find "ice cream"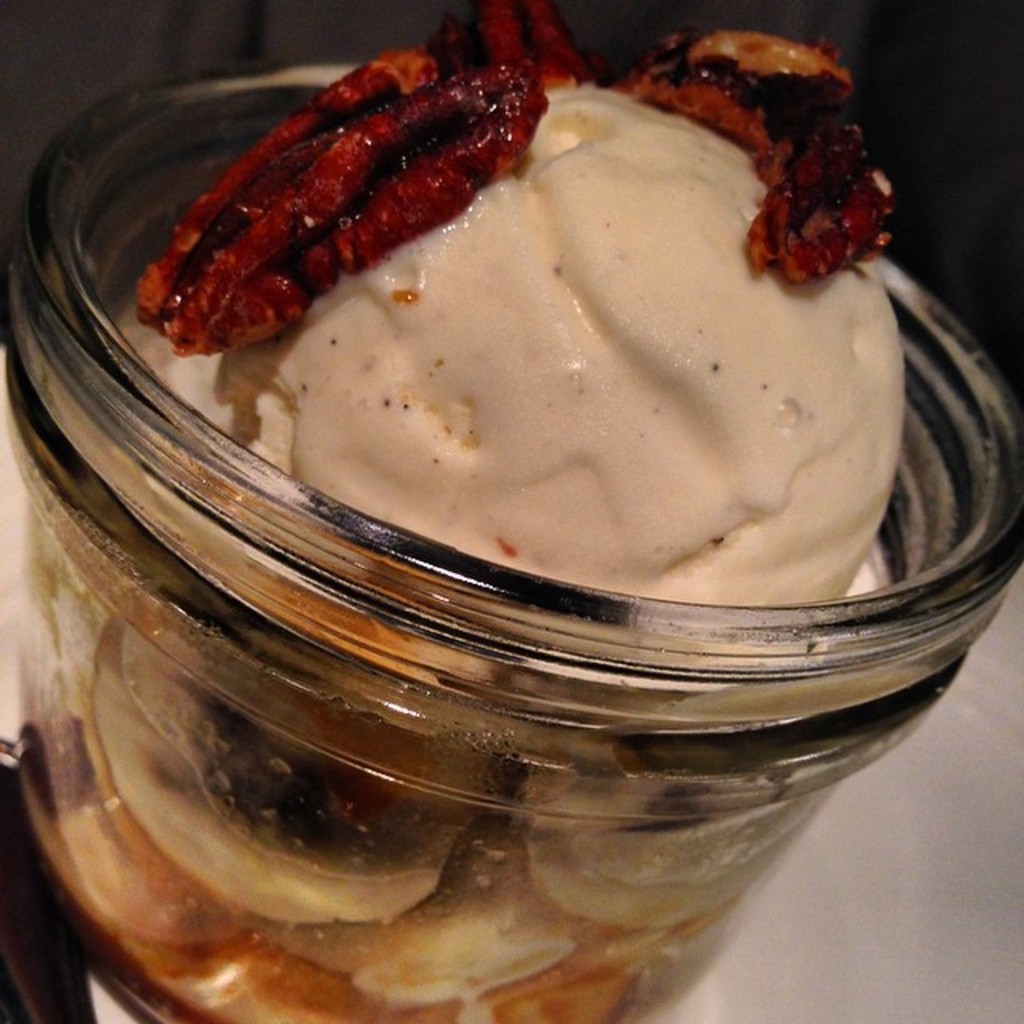
{"left": 154, "top": 78, "right": 909, "bottom": 691}
